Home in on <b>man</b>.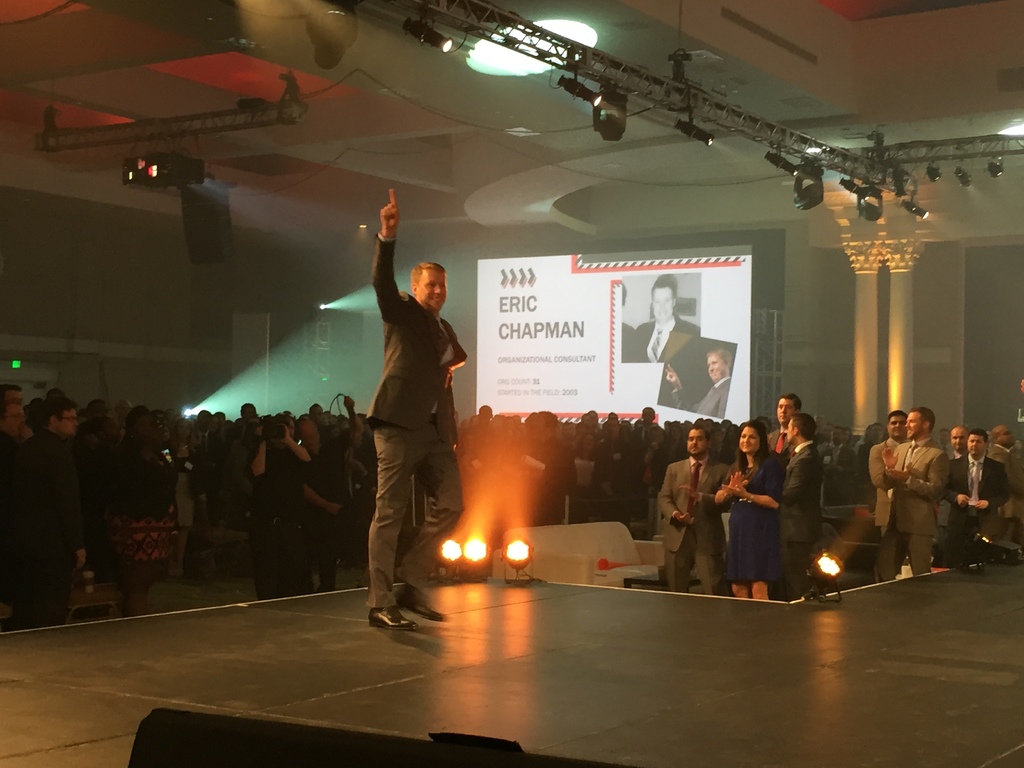
Homed in at x1=862 y1=413 x2=925 y2=538.
